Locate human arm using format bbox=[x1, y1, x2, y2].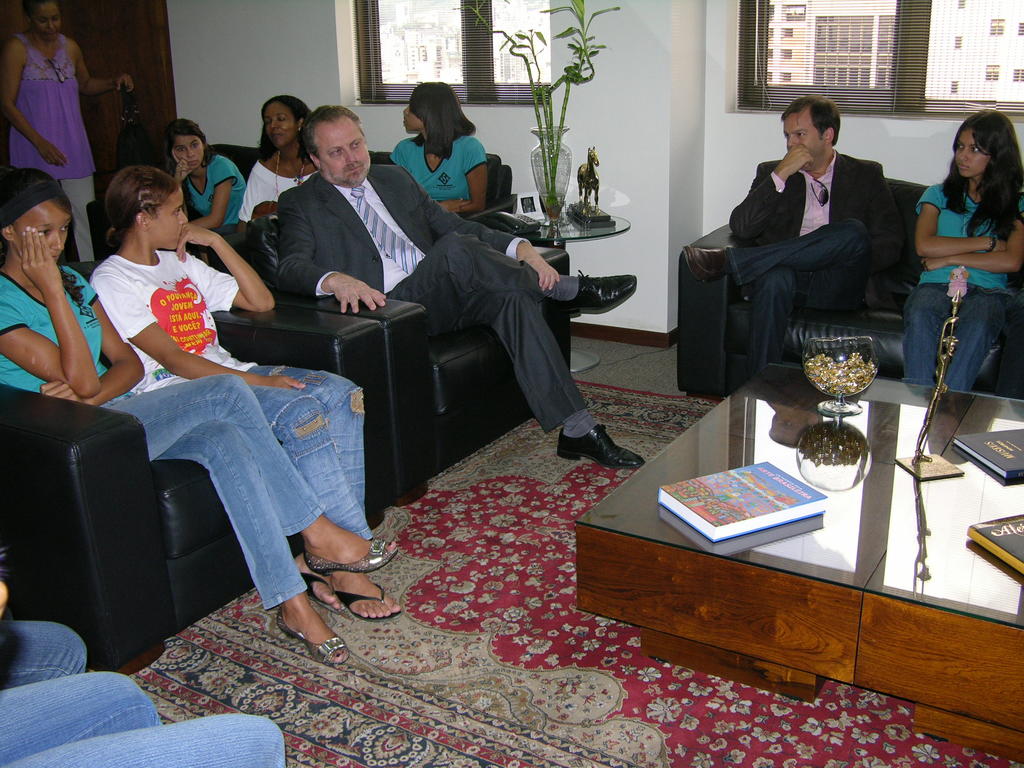
bbox=[175, 221, 280, 315].
